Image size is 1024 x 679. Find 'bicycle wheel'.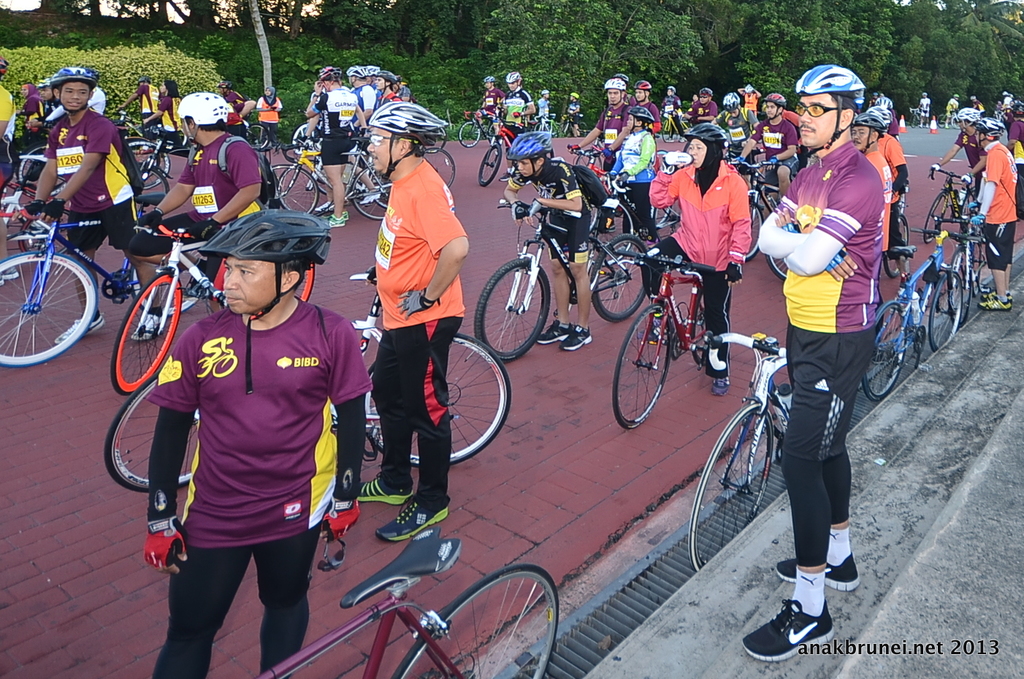
bbox=(135, 168, 171, 219).
